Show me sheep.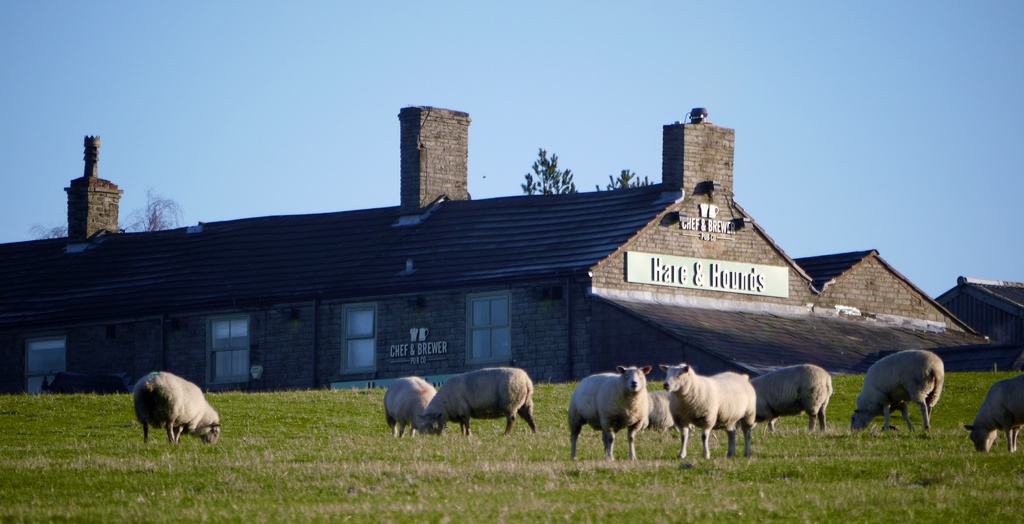
sheep is here: [left=965, top=379, right=1023, bottom=450].
